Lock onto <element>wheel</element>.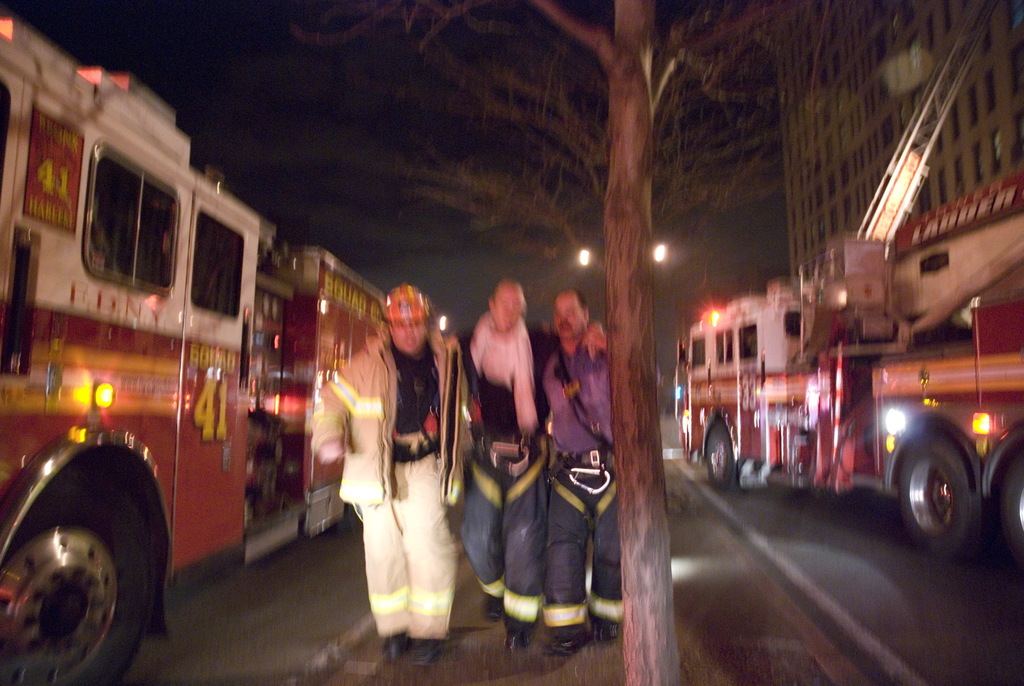
Locked: 703:421:748:498.
